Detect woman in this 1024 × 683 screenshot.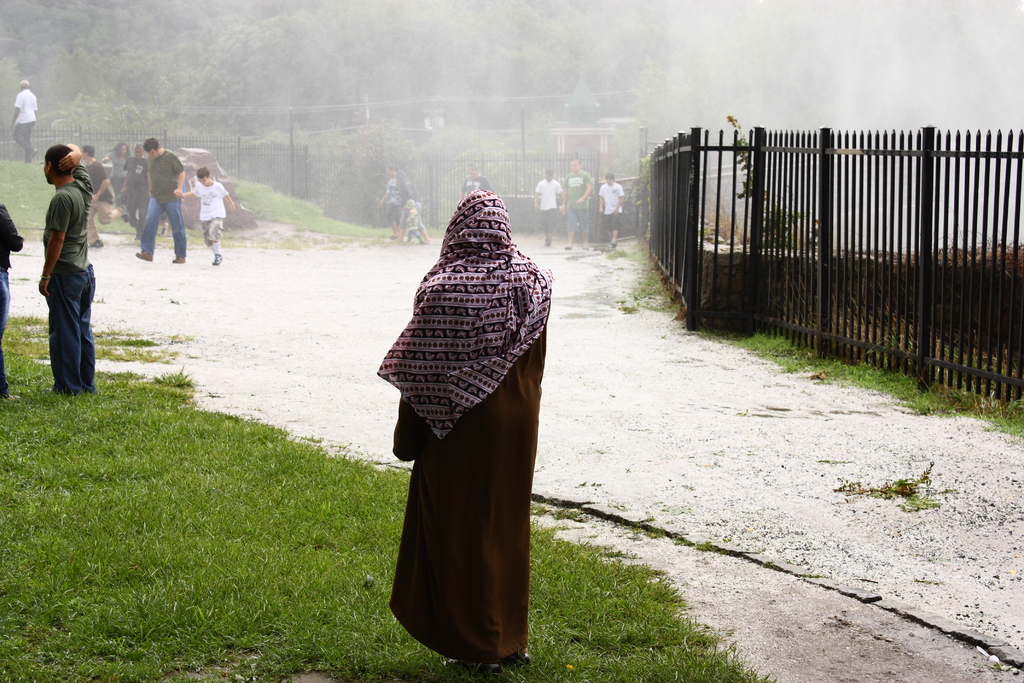
Detection: l=373, t=188, r=563, b=664.
